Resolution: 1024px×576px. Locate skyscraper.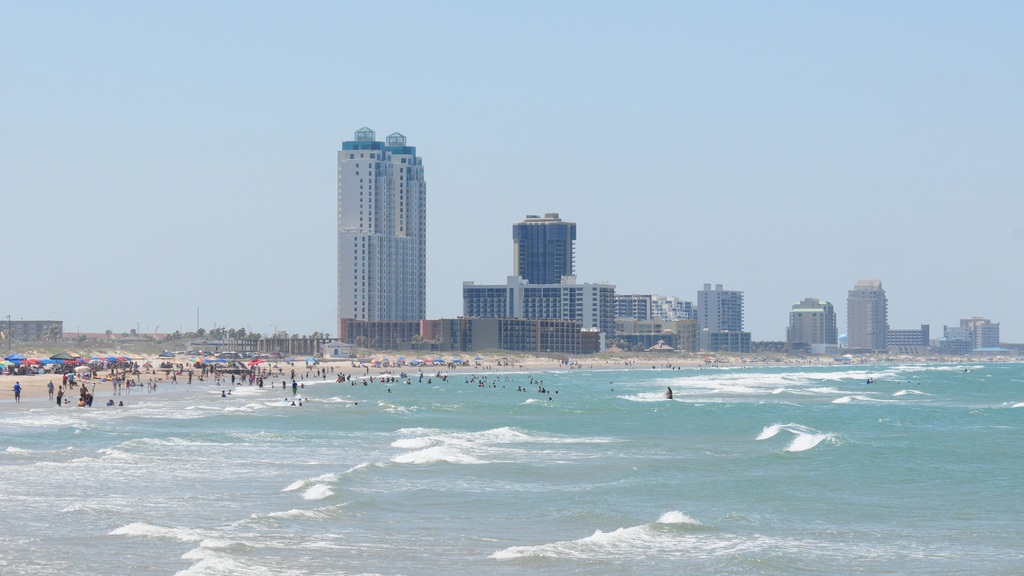
Rect(457, 268, 617, 347).
